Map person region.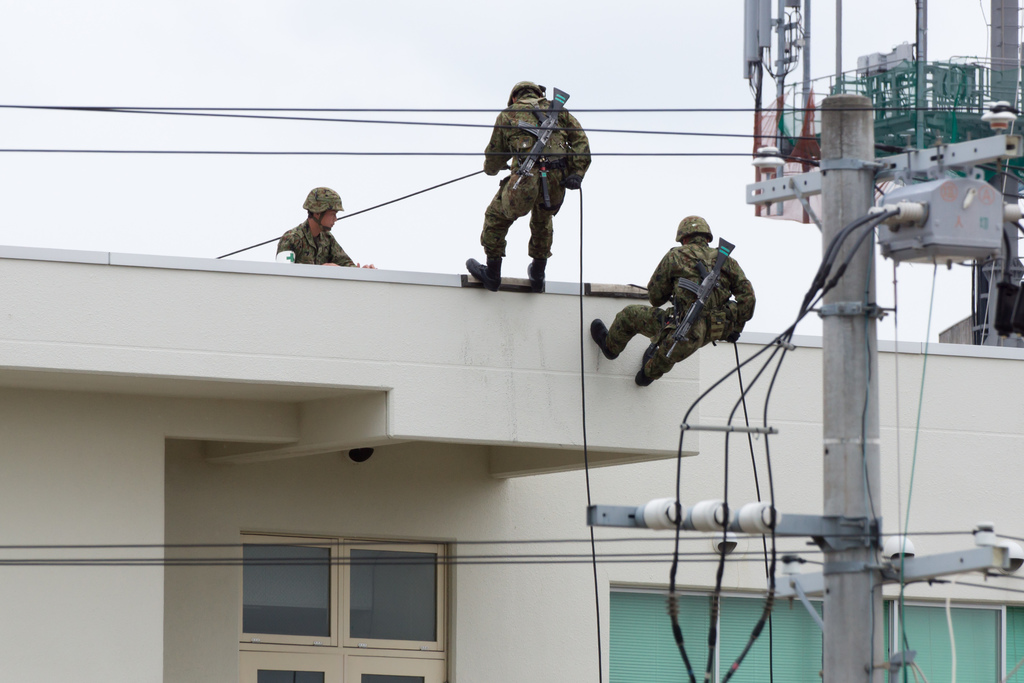
Mapped to <box>273,183,377,269</box>.
